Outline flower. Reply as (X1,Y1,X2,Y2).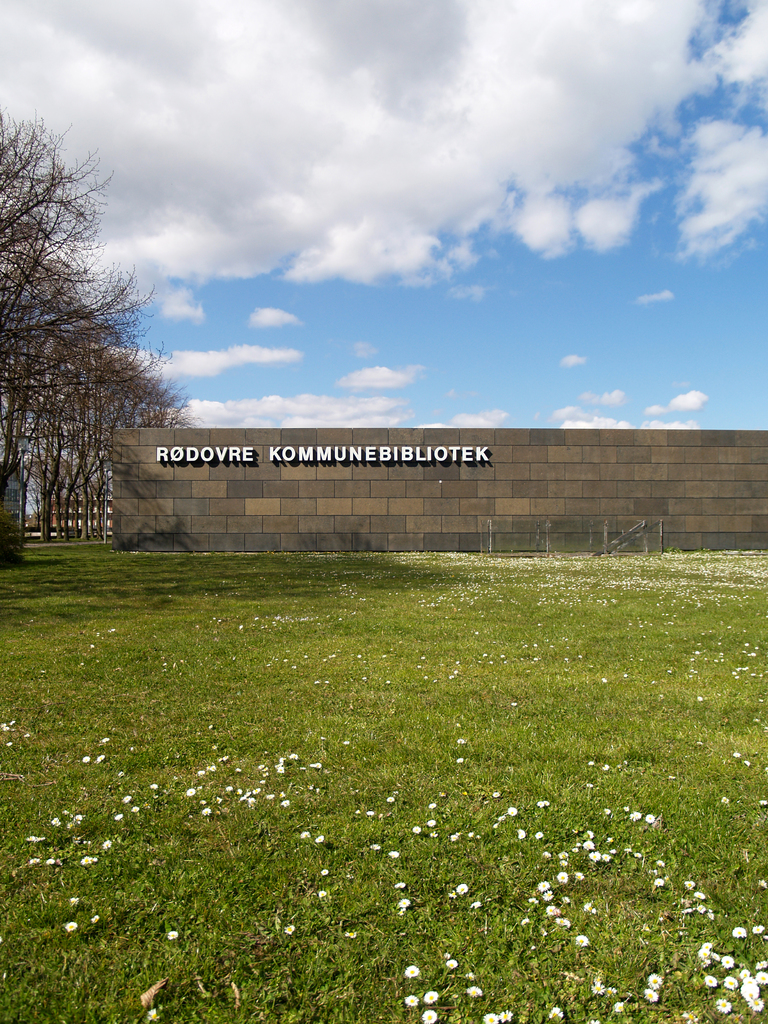
(64,811,83,827).
